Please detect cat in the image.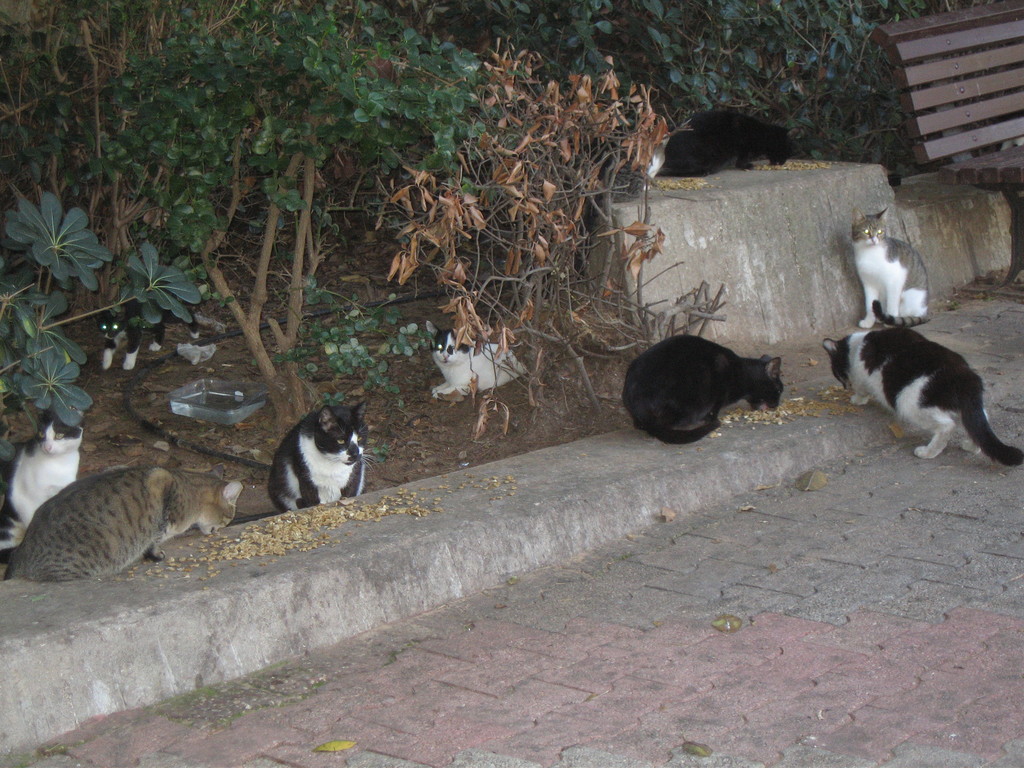
rect(573, 112, 673, 280).
